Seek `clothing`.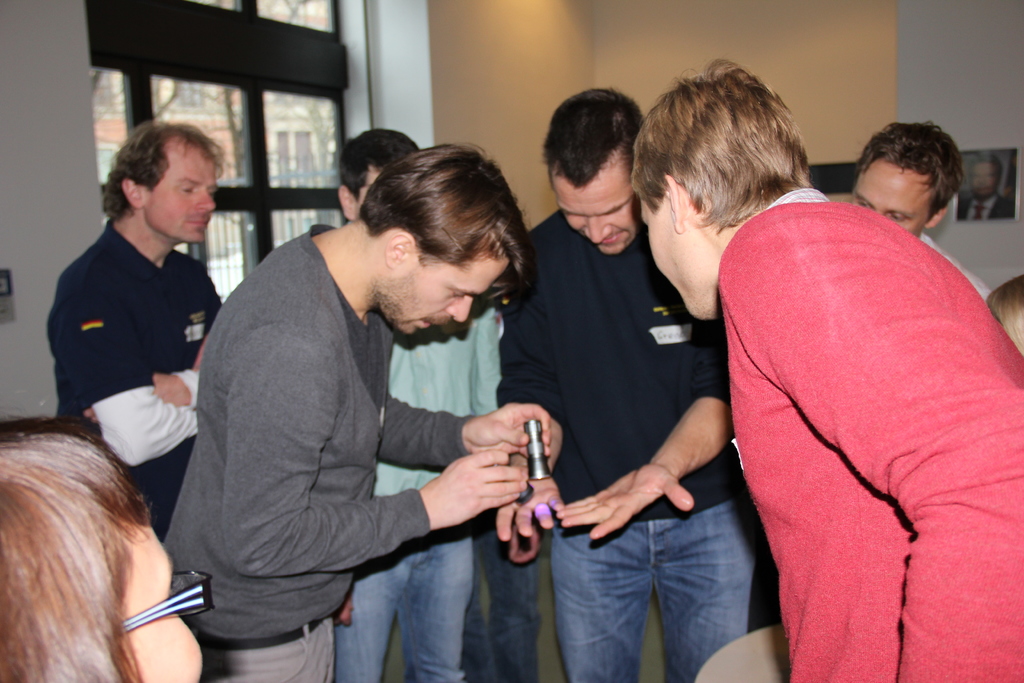
[x1=497, y1=209, x2=742, y2=520].
